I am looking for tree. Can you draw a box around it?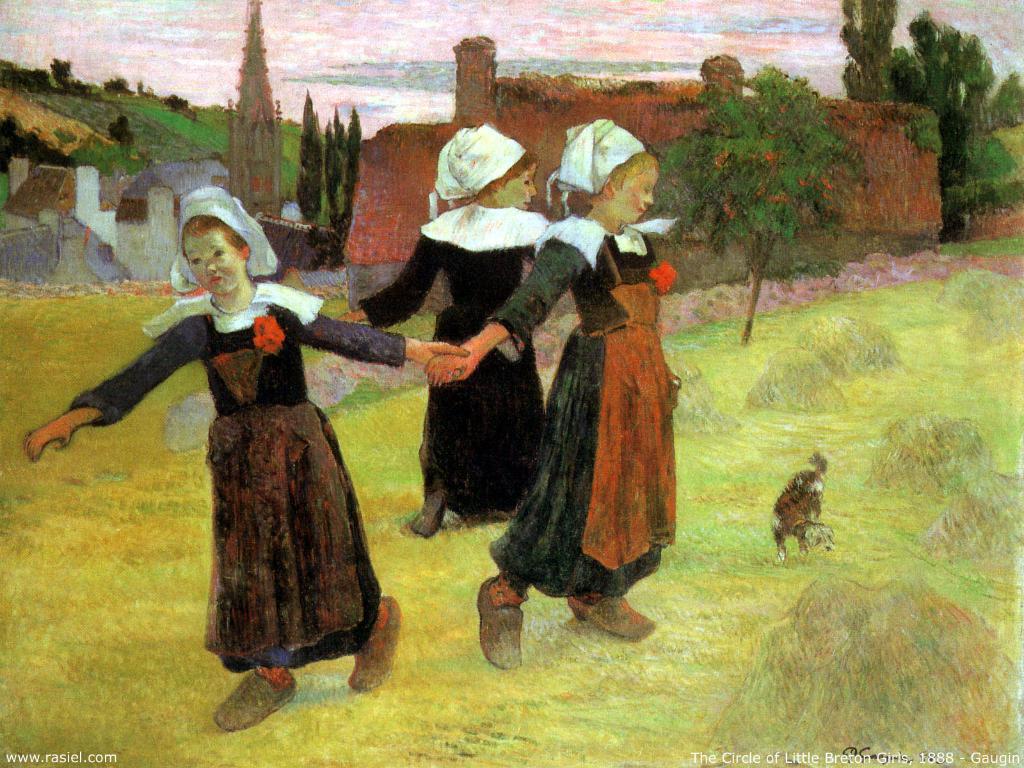
Sure, the bounding box is bbox=[668, 37, 883, 327].
